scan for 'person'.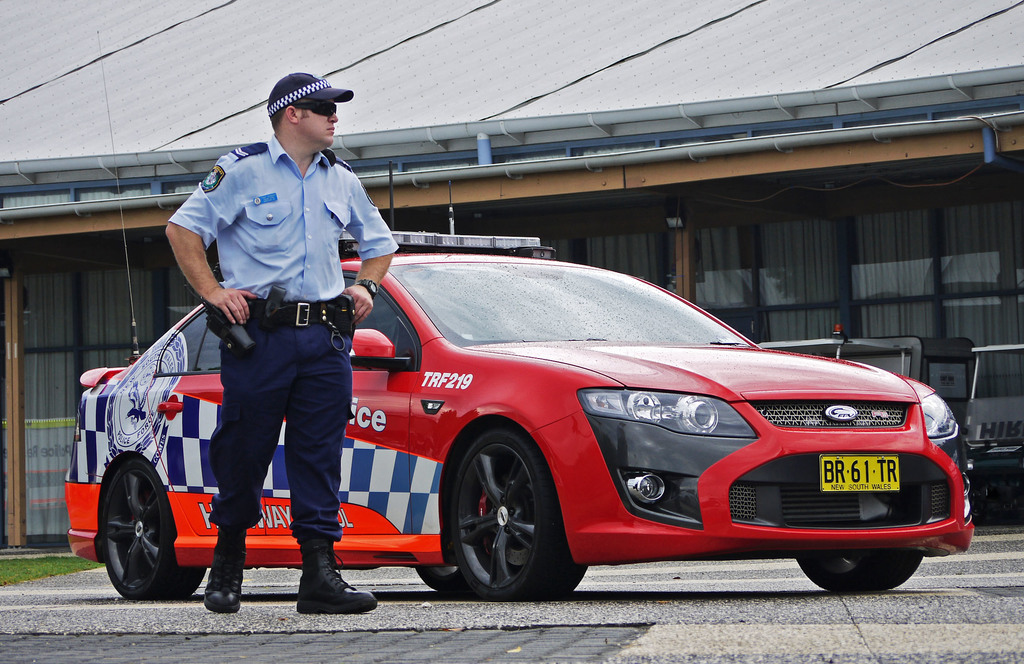
Scan result: <box>162,75,406,613</box>.
